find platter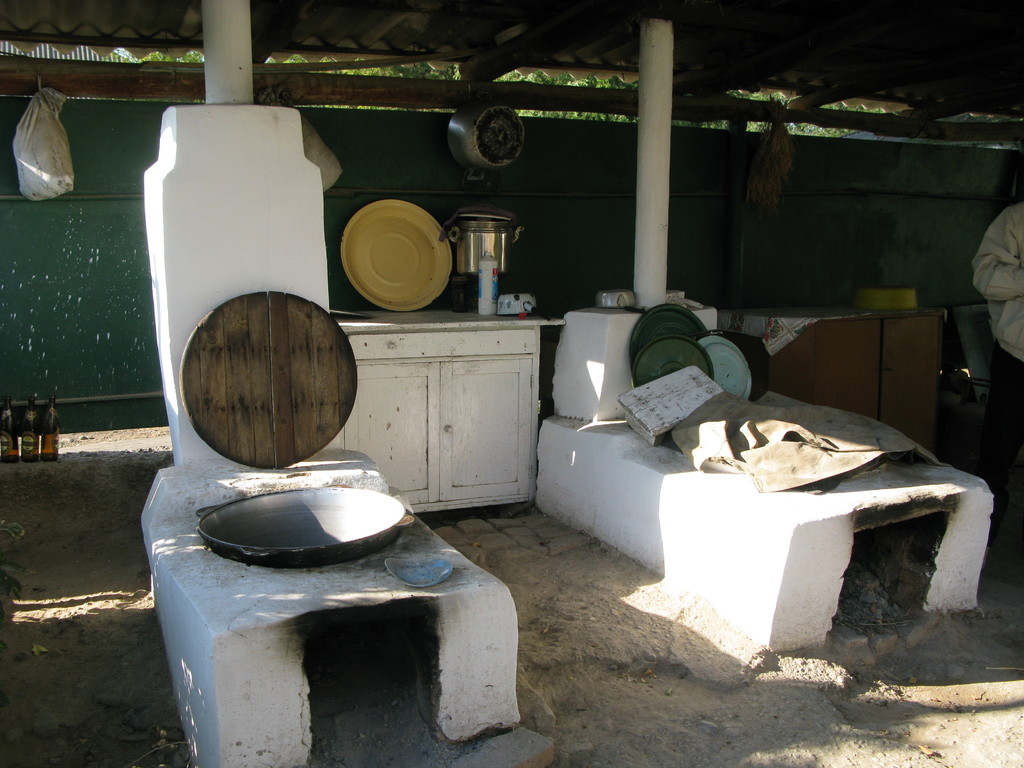
{"x1": 630, "y1": 305, "x2": 706, "y2": 358}
